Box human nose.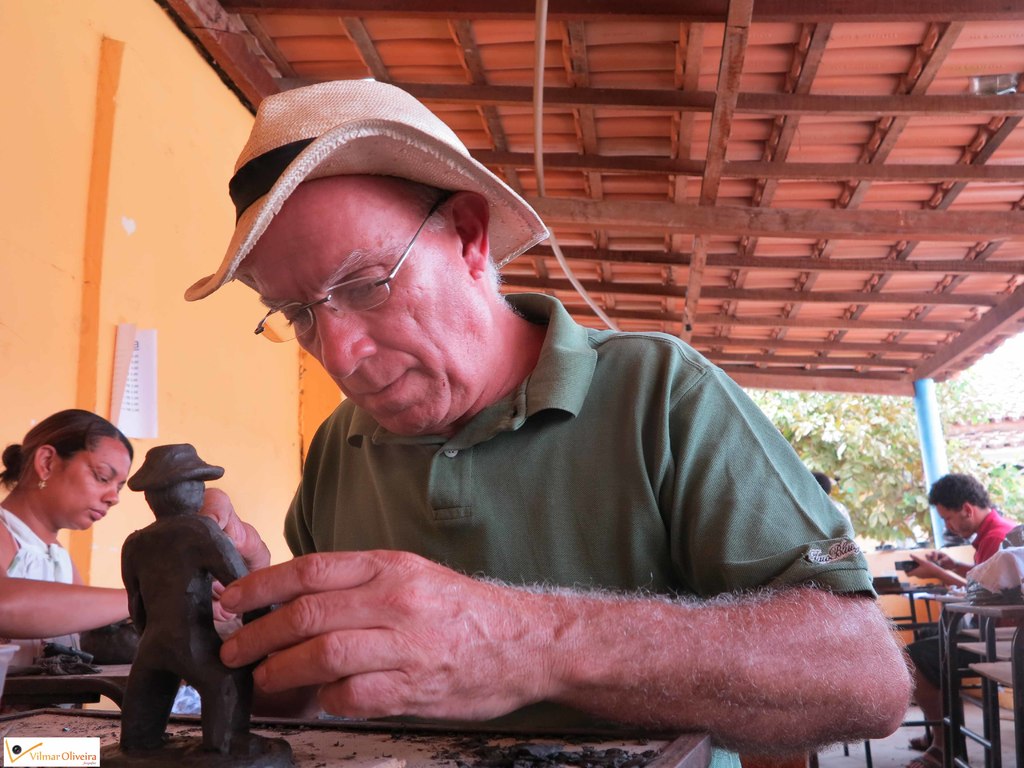
(x1=99, y1=481, x2=118, y2=504).
